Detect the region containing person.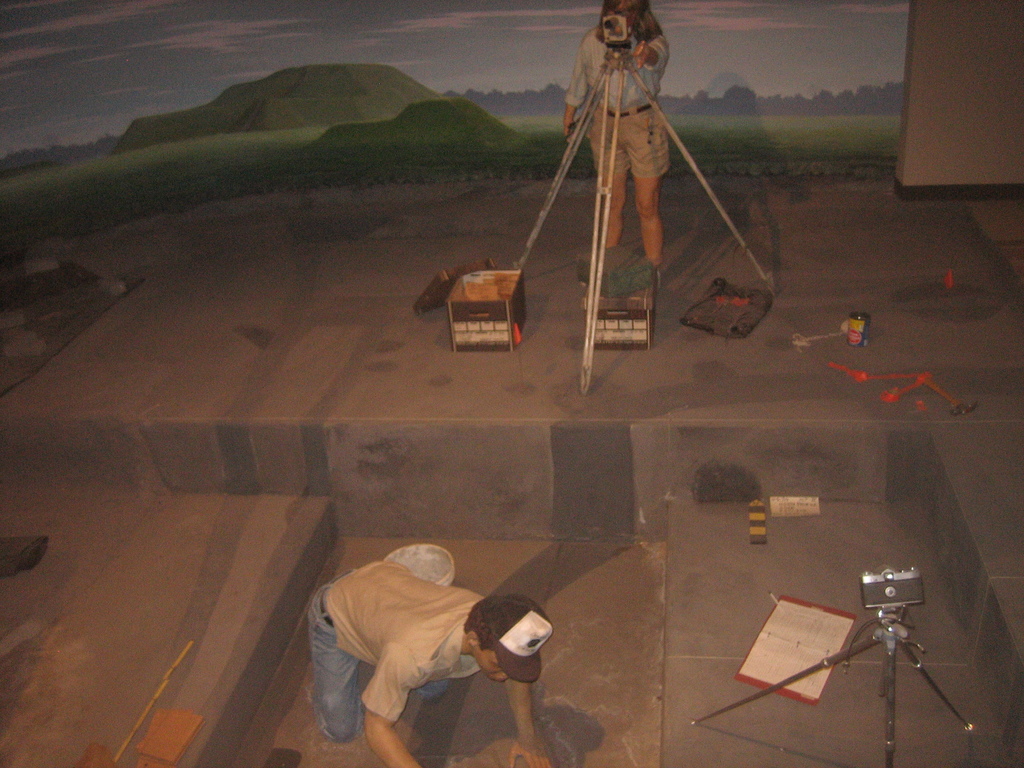
561 0 667 311.
